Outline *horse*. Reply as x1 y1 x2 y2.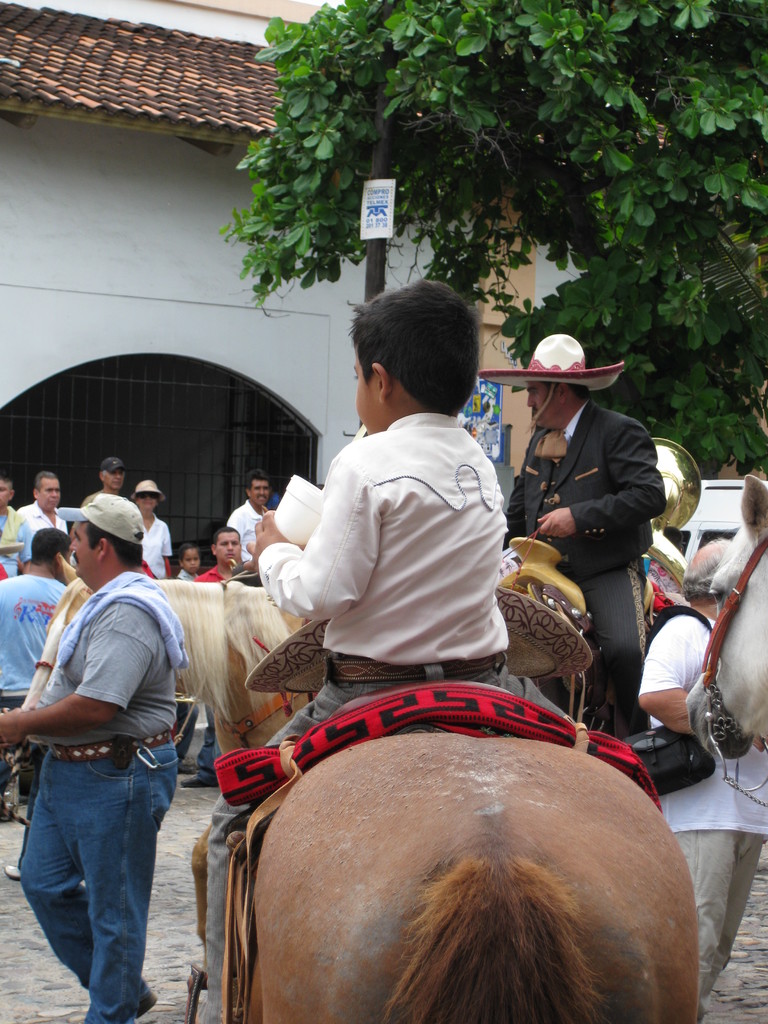
689 476 767 767.
